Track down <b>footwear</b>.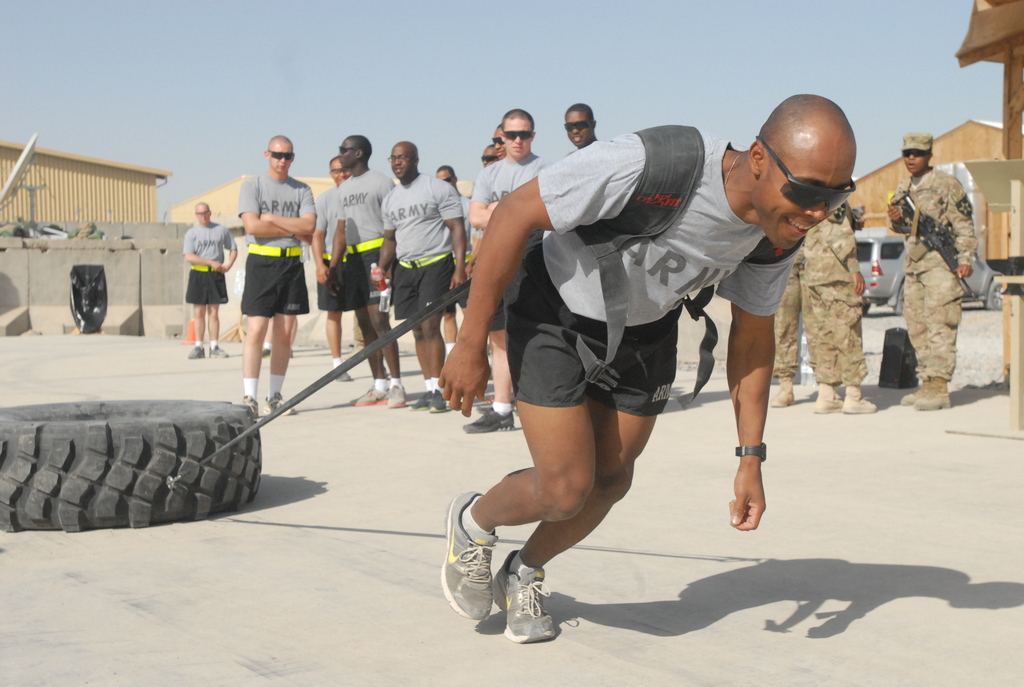
Tracked to l=239, t=394, r=260, b=416.
